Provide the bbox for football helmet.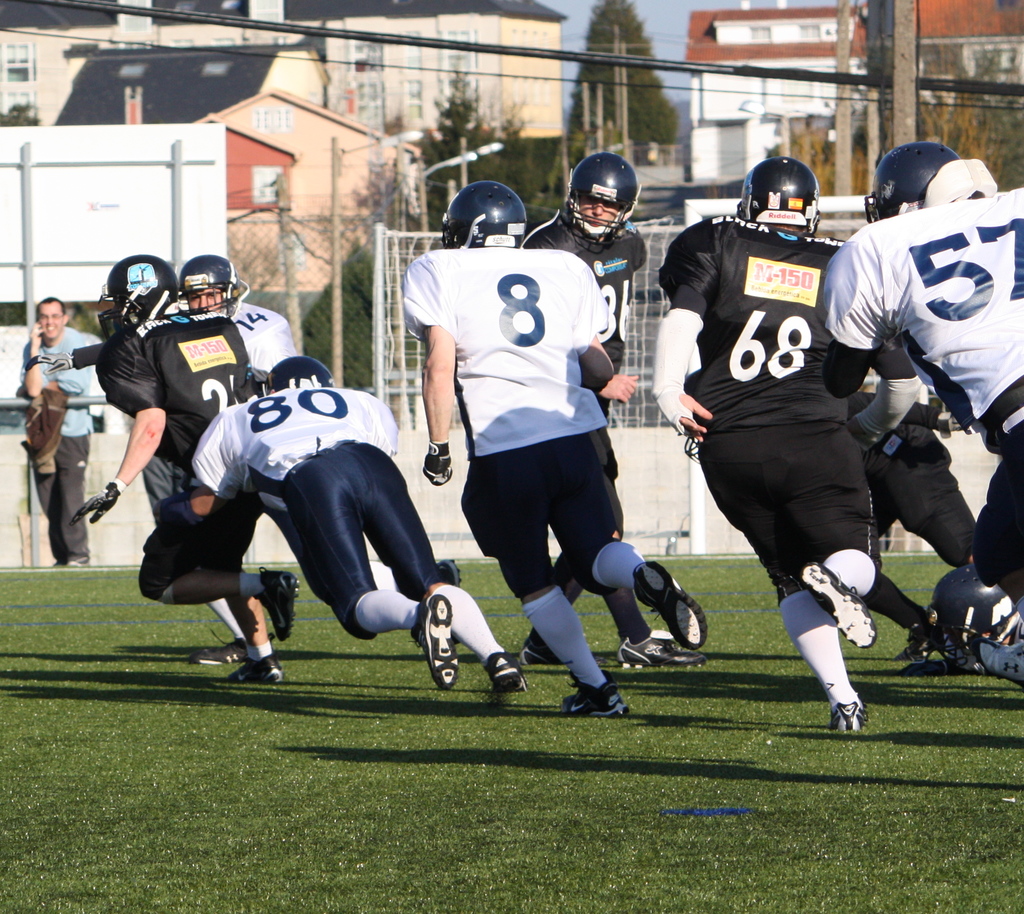
(x1=915, y1=557, x2=1023, y2=677).
